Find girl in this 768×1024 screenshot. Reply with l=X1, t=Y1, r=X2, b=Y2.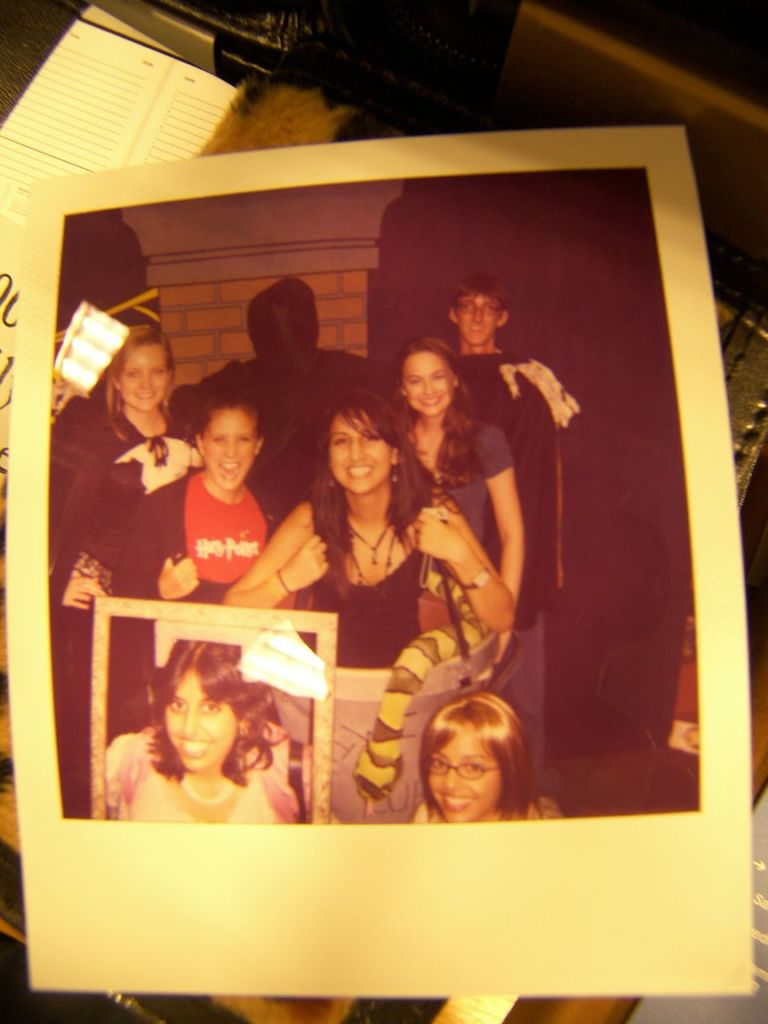
l=126, t=390, r=294, b=601.
